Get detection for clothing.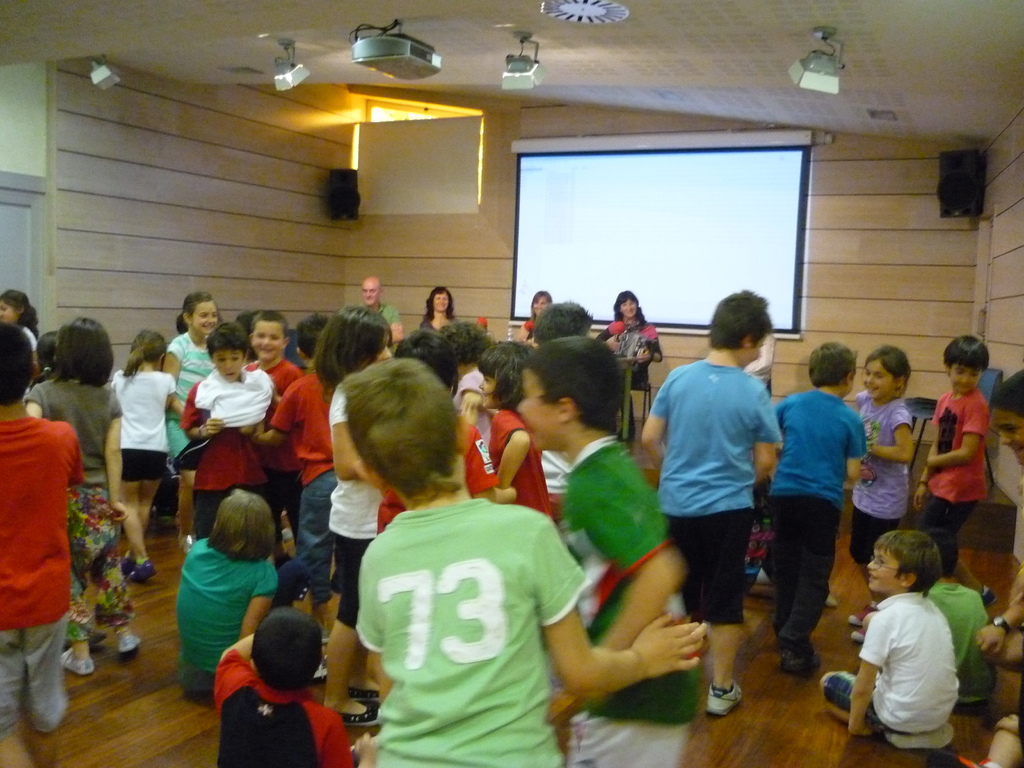
Detection: box=[740, 328, 778, 394].
